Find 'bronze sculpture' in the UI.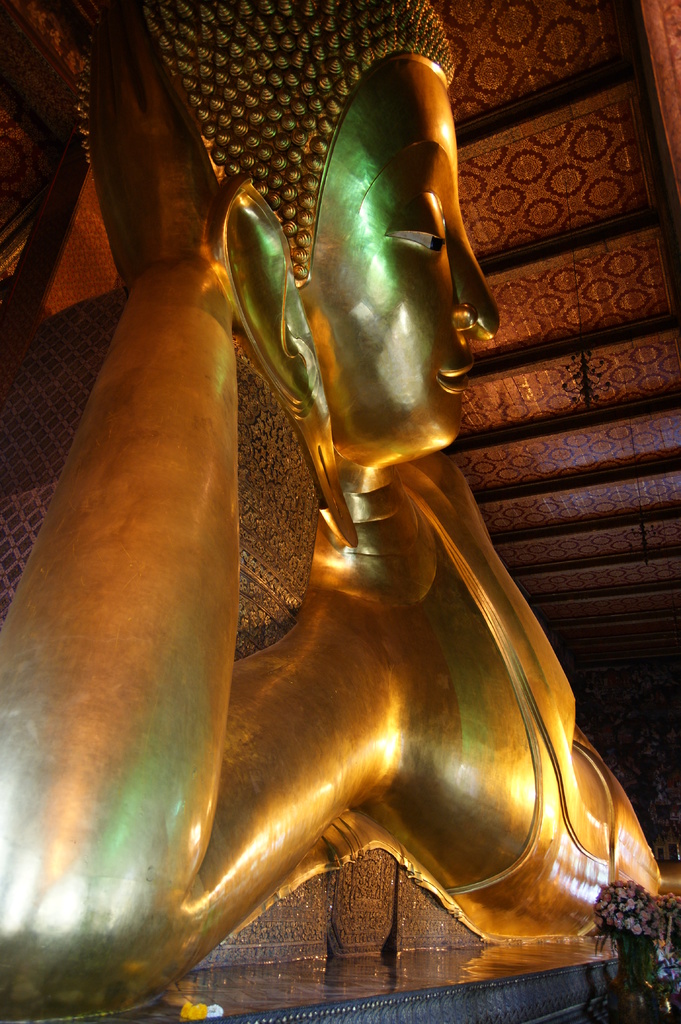
UI element at box=[0, 0, 671, 1023].
